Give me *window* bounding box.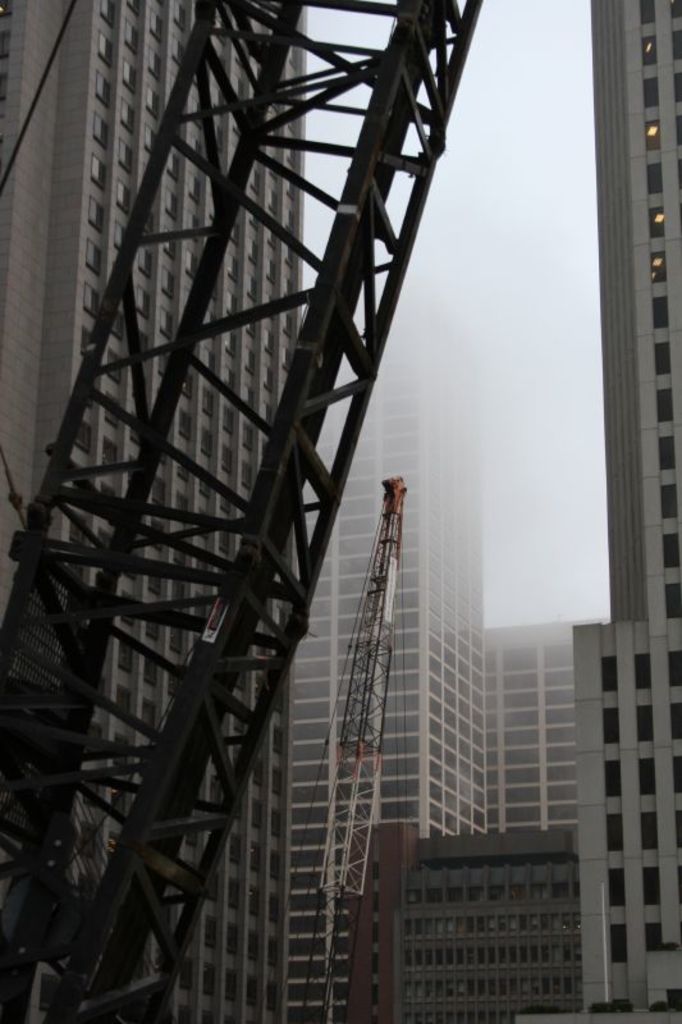
detection(653, 250, 668, 284).
